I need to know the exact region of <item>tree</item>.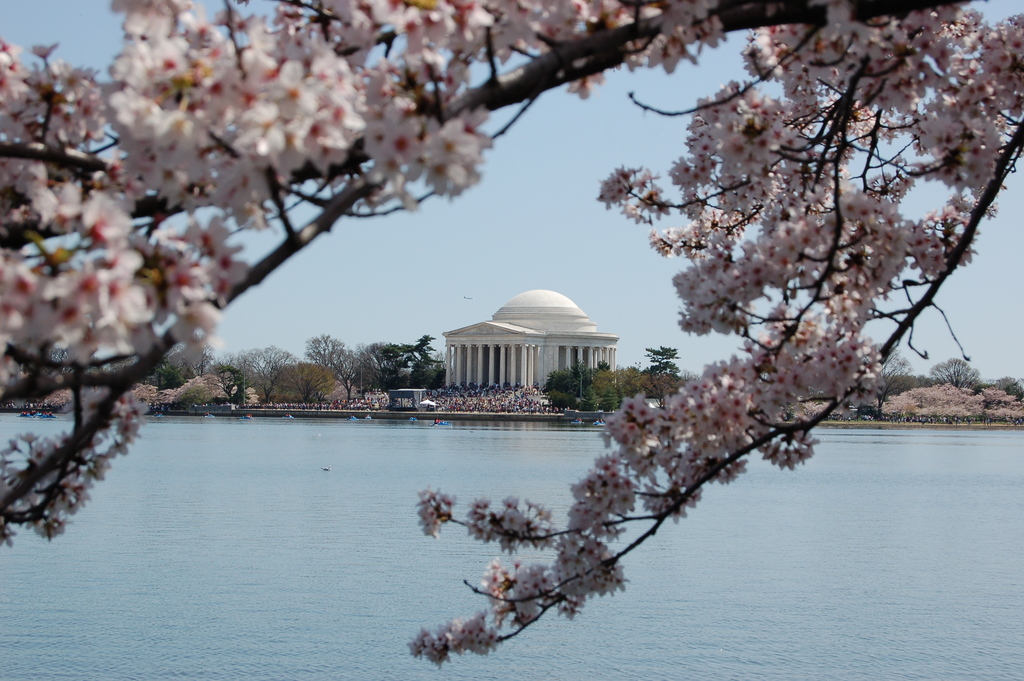
Region: 867, 339, 916, 426.
